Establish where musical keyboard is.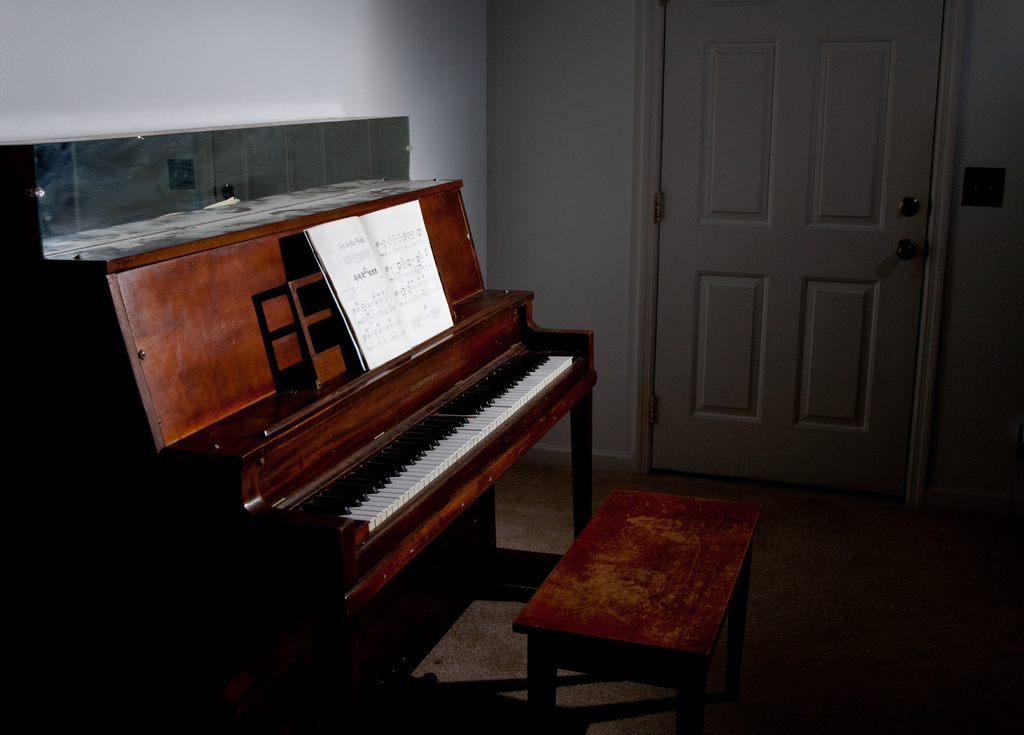
Established at x1=289 y1=347 x2=573 y2=531.
